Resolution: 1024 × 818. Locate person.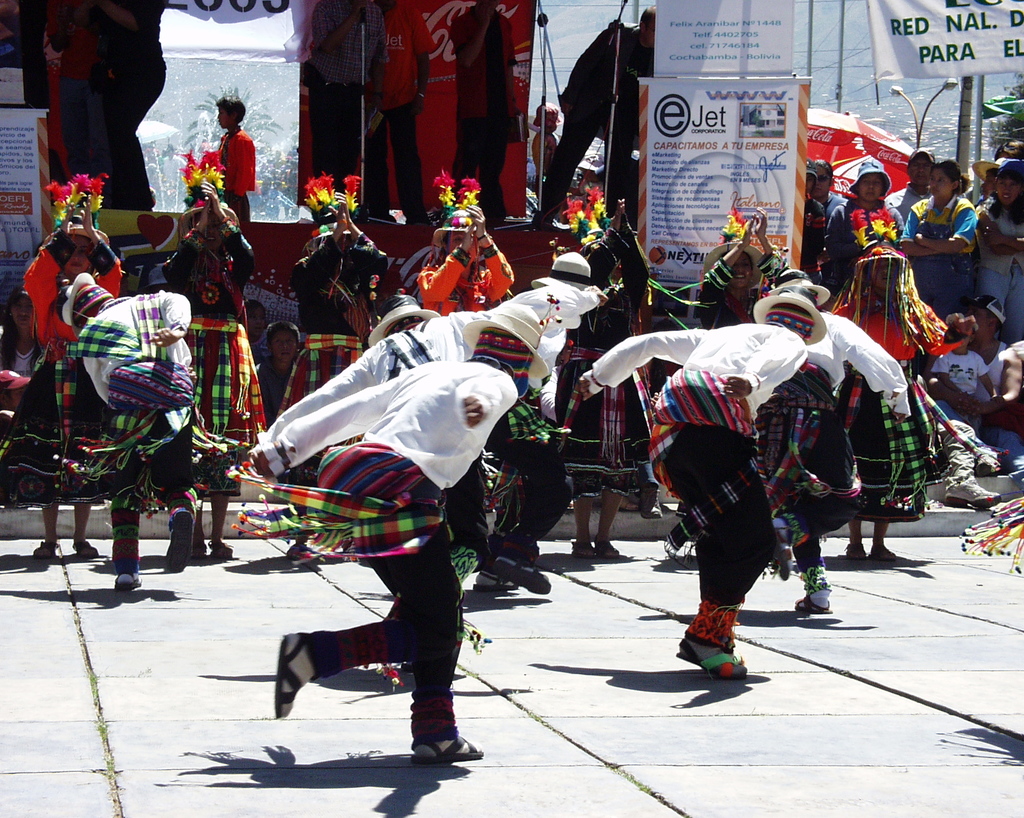
left=970, top=161, right=1023, bottom=320.
